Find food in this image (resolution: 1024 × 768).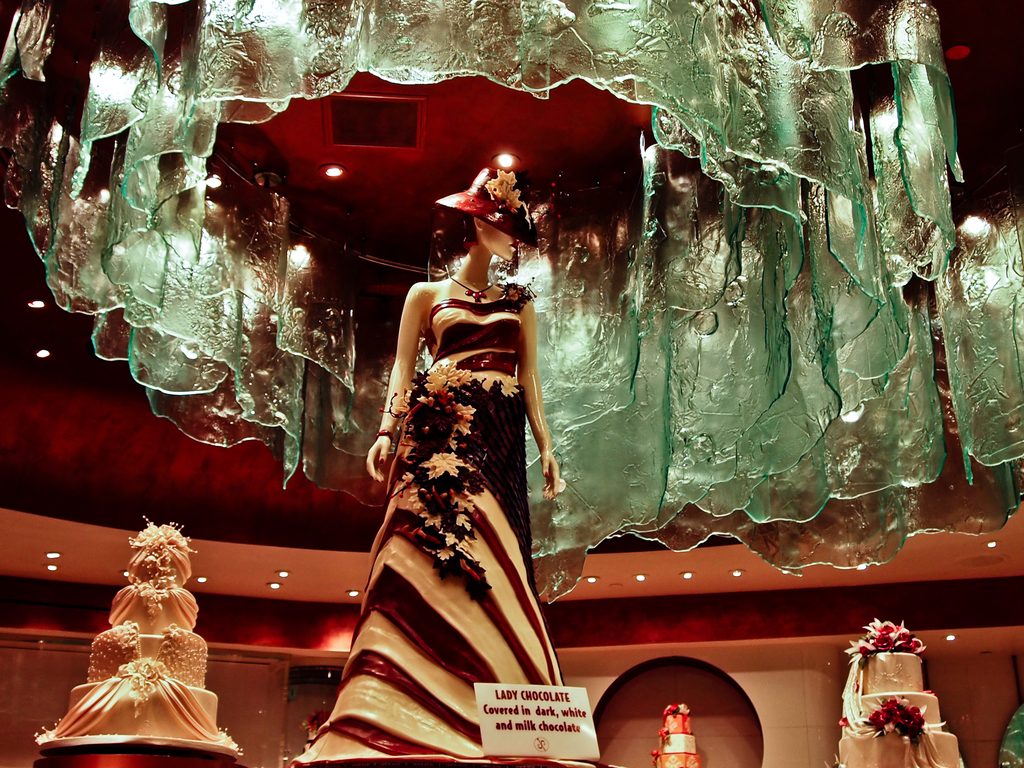
region(288, 167, 611, 767).
